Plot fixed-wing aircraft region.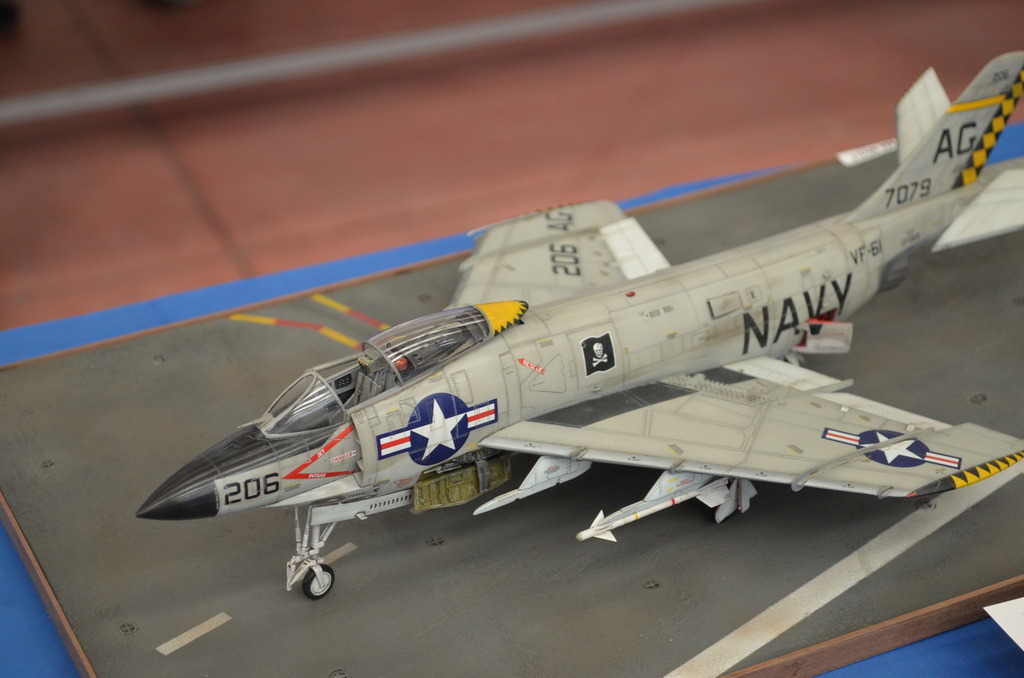
Plotted at x1=131, y1=51, x2=1023, y2=602.
